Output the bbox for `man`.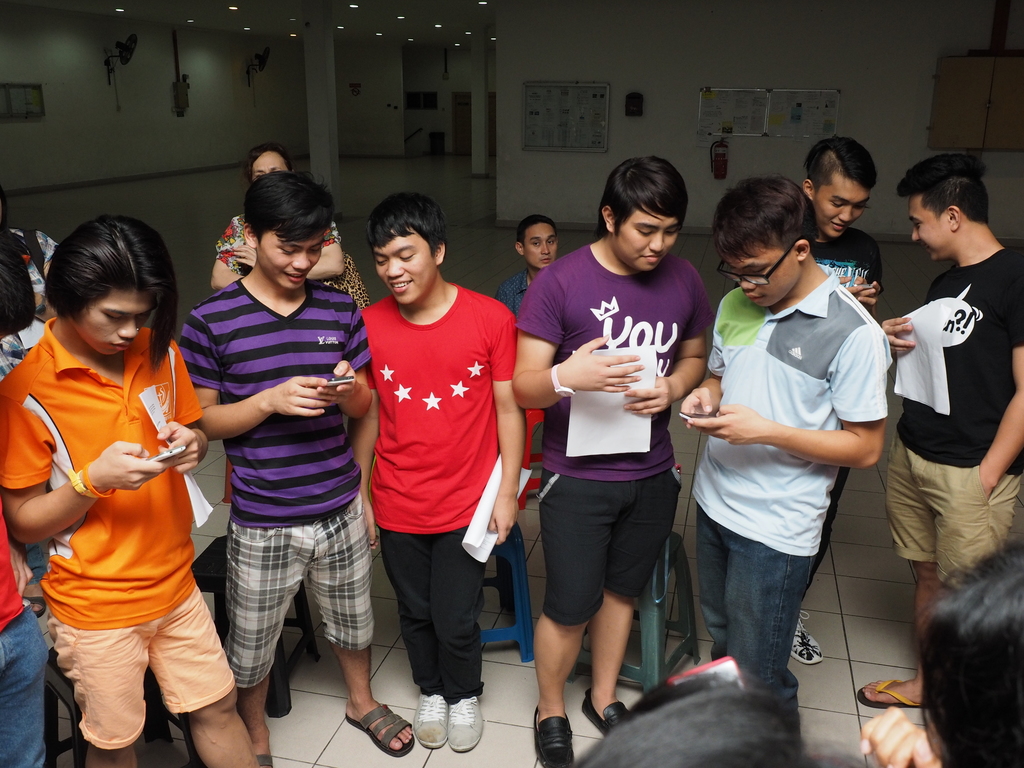
bbox=[794, 136, 890, 303].
